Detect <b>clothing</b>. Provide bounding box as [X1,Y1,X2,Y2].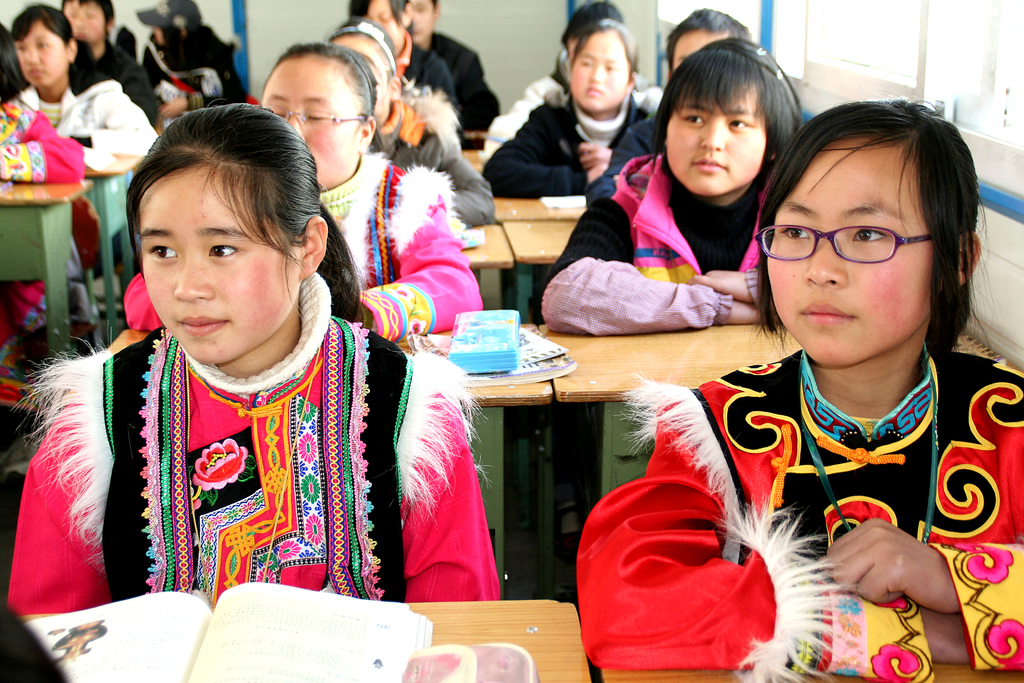
[531,153,771,334].
